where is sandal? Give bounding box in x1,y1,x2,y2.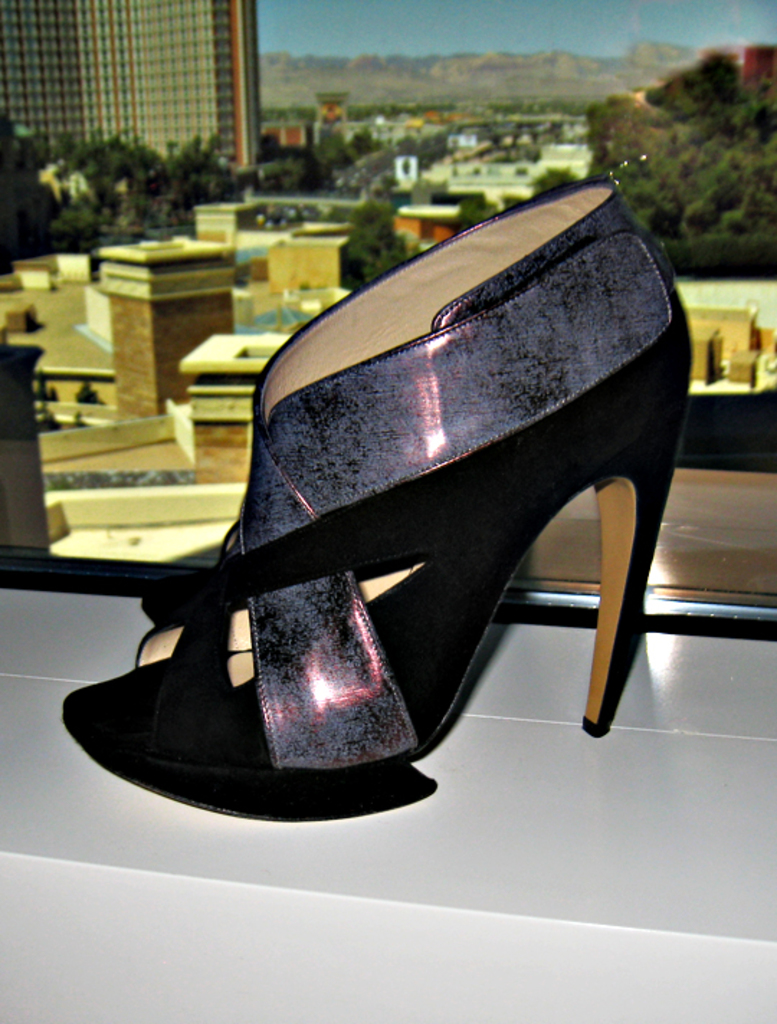
68,193,675,815.
